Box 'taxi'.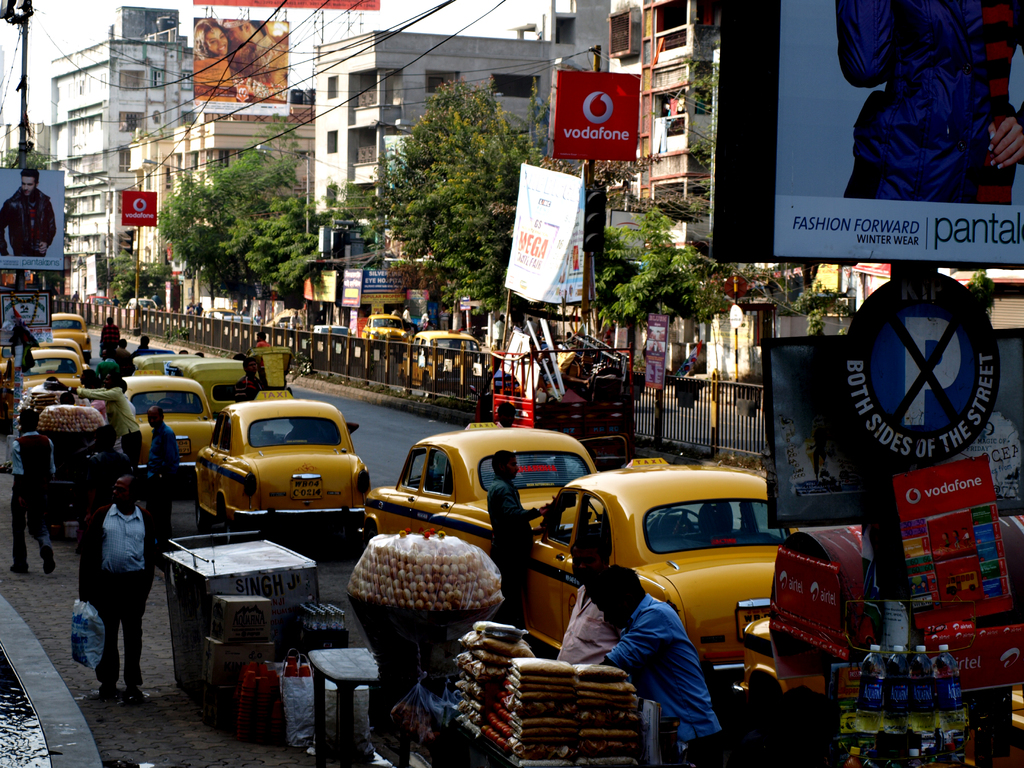
detection(507, 456, 801, 682).
